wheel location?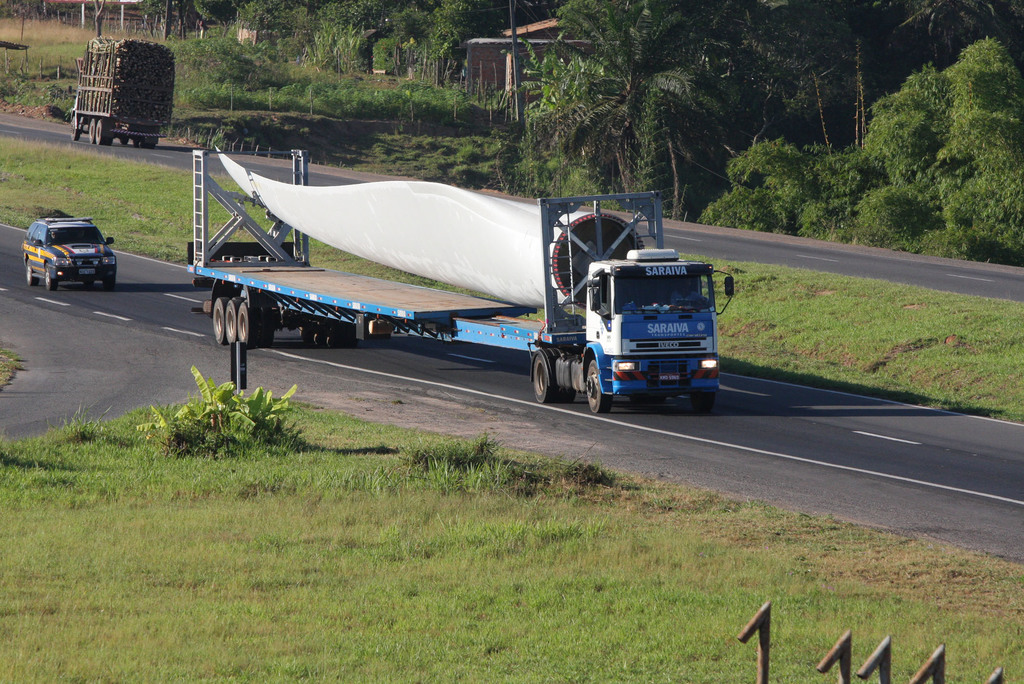
303 323 316 341
